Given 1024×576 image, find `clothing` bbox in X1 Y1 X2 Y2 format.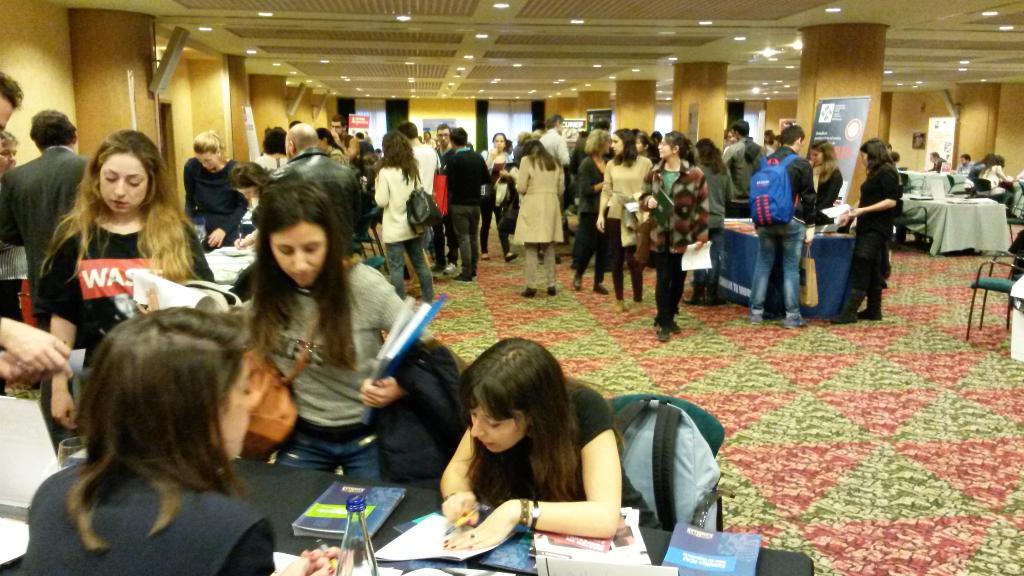
853 154 902 322.
